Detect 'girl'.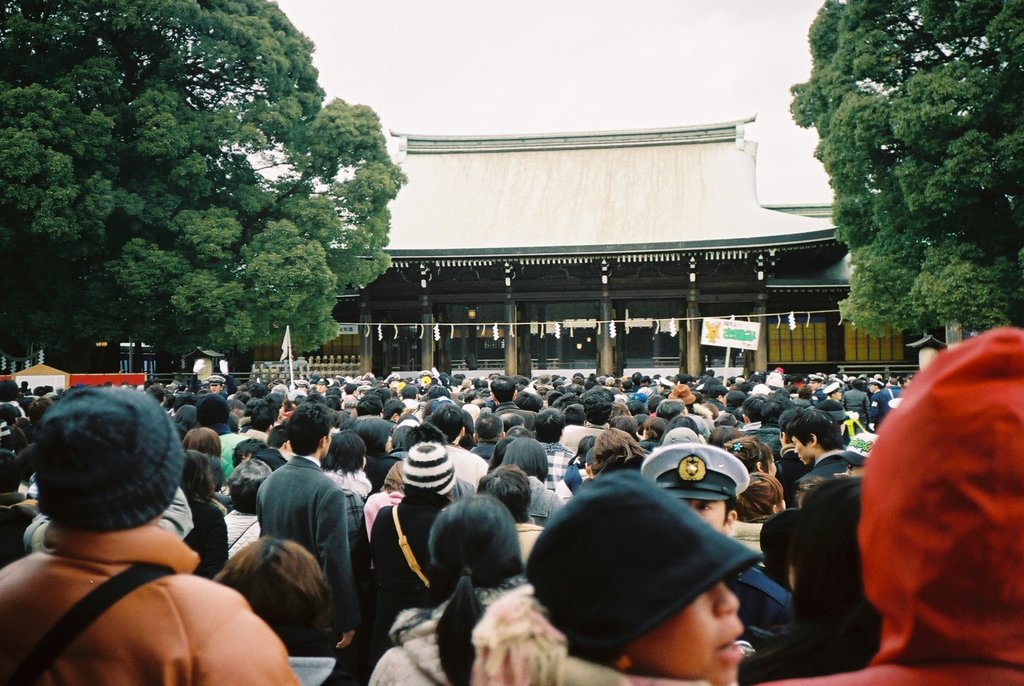
Detected at rect(368, 496, 525, 685).
